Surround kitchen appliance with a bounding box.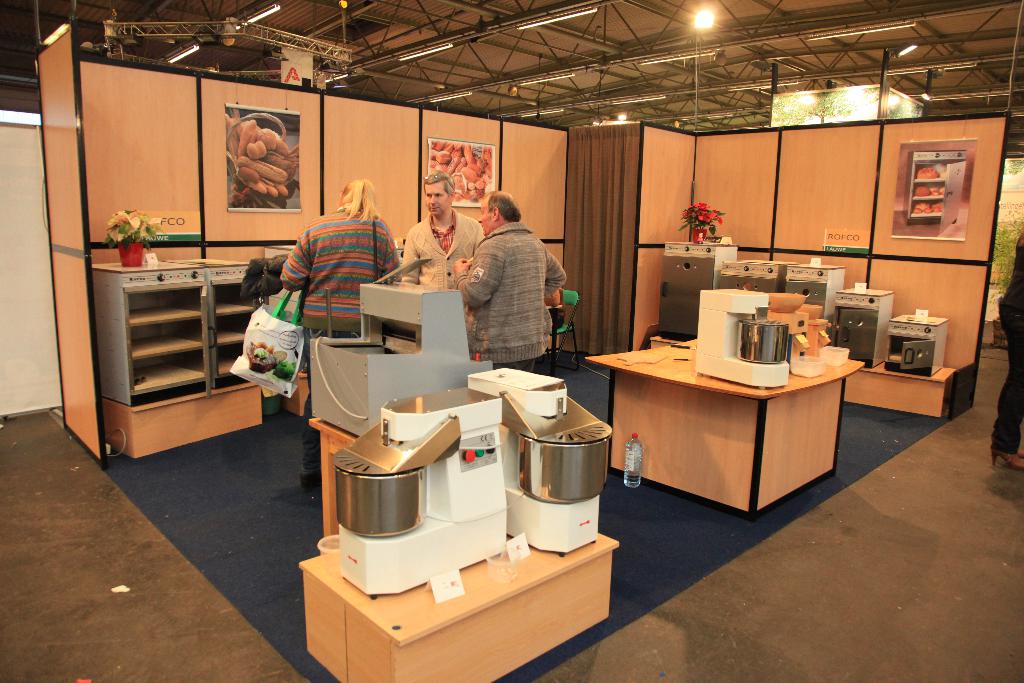
BBox(835, 288, 893, 368).
